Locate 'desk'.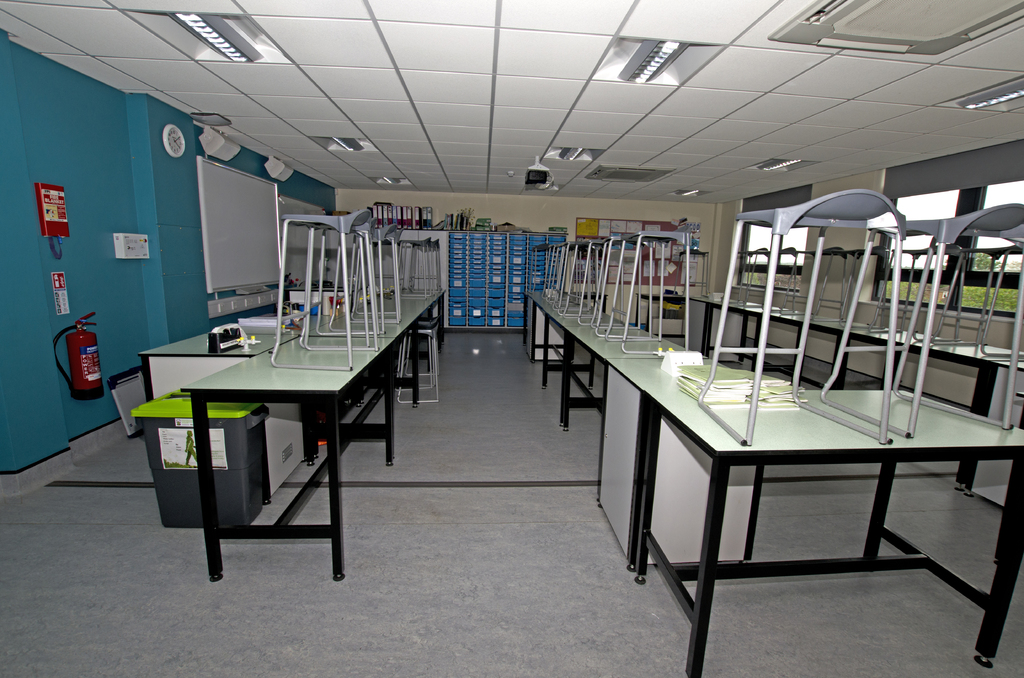
Bounding box: [x1=115, y1=316, x2=338, y2=569].
